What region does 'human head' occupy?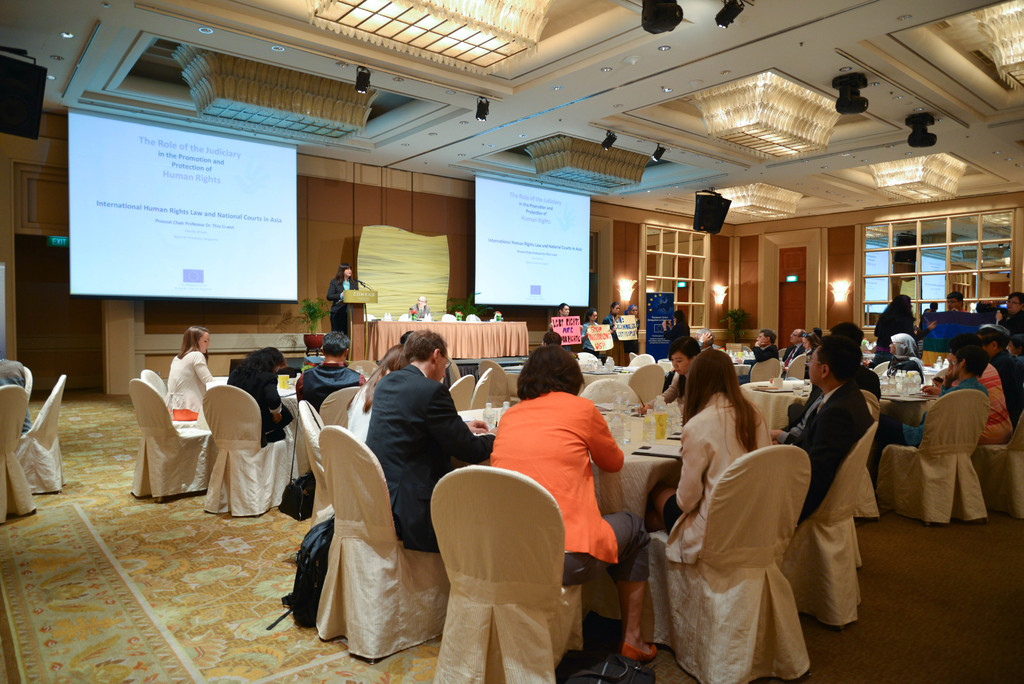
[x1=559, y1=301, x2=569, y2=316].
